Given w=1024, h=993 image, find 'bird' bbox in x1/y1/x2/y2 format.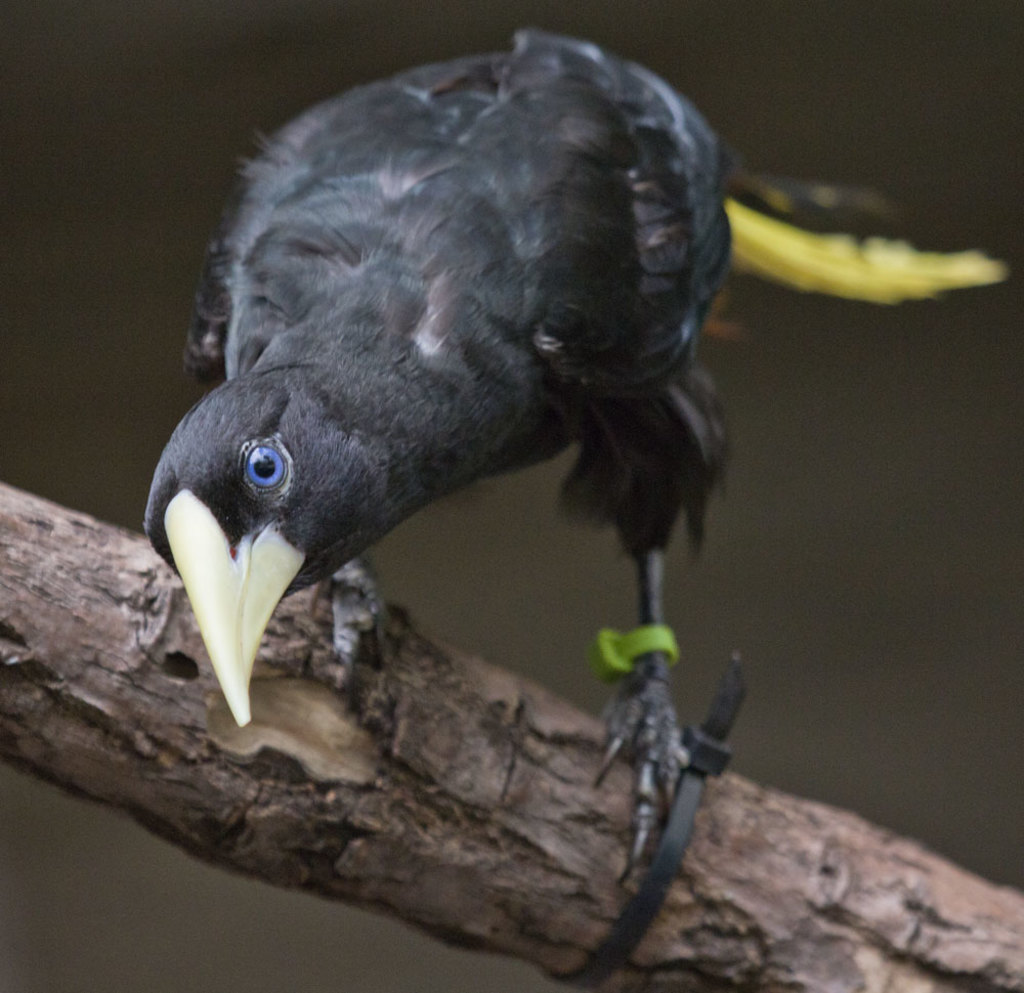
142/23/1001/876.
